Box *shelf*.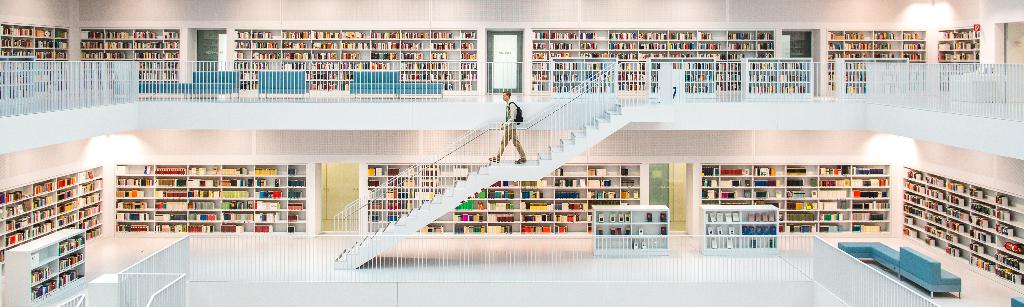
(x1=371, y1=30, x2=400, y2=39).
